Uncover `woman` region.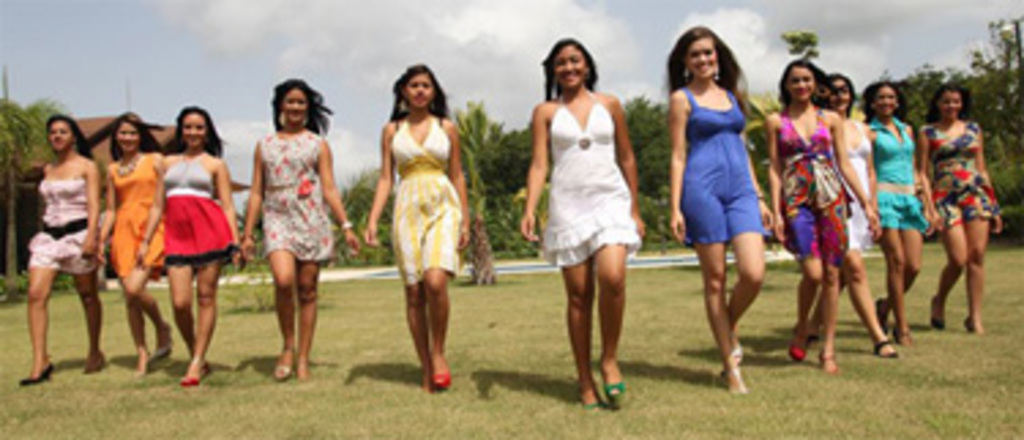
Uncovered: {"left": 767, "top": 60, "right": 882, "bottom": 388}.
